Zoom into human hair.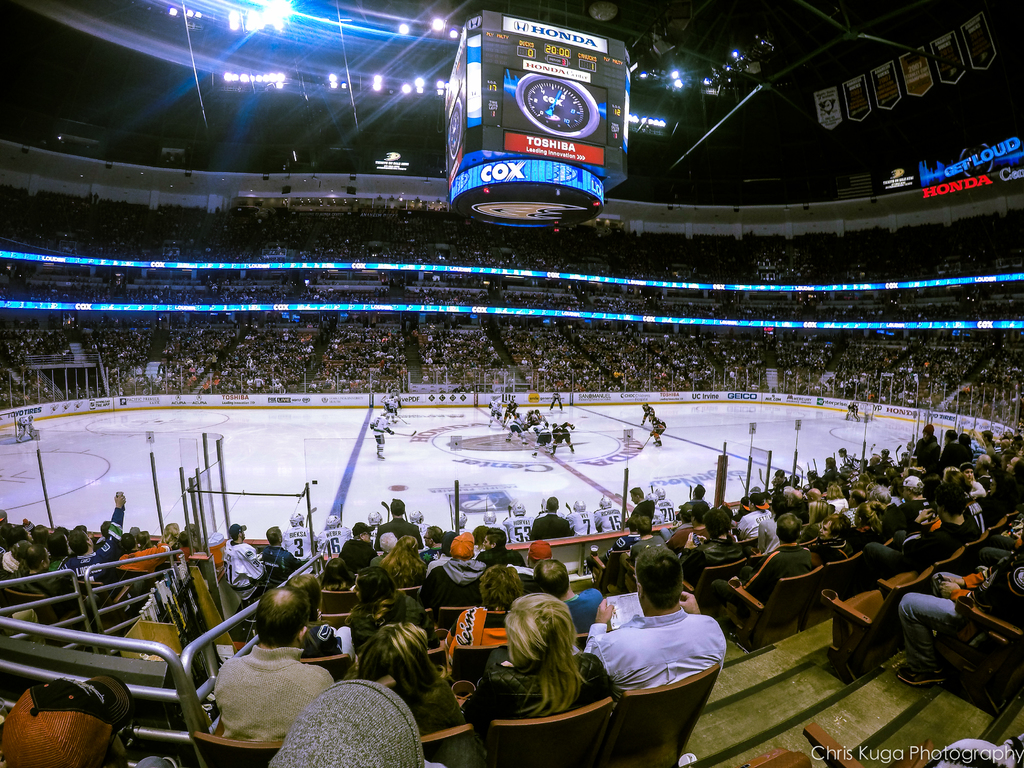
Zoom target: (left=808, top=500, right=831, bottom=524).
